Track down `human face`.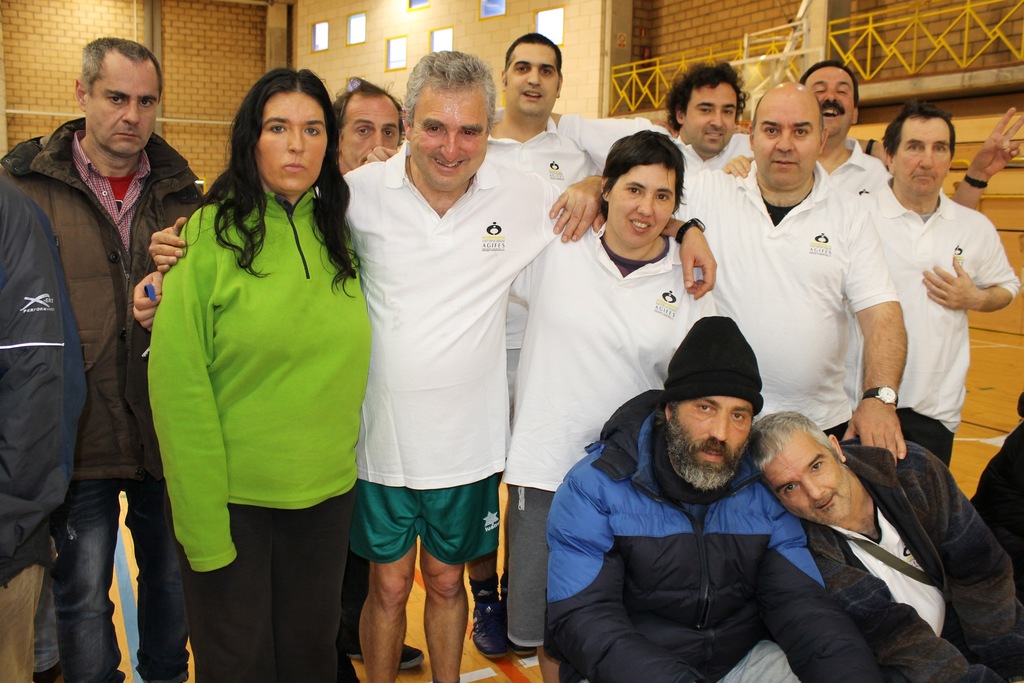
Tracked to [x1=259, y1=95, x2=326, y2=194].
